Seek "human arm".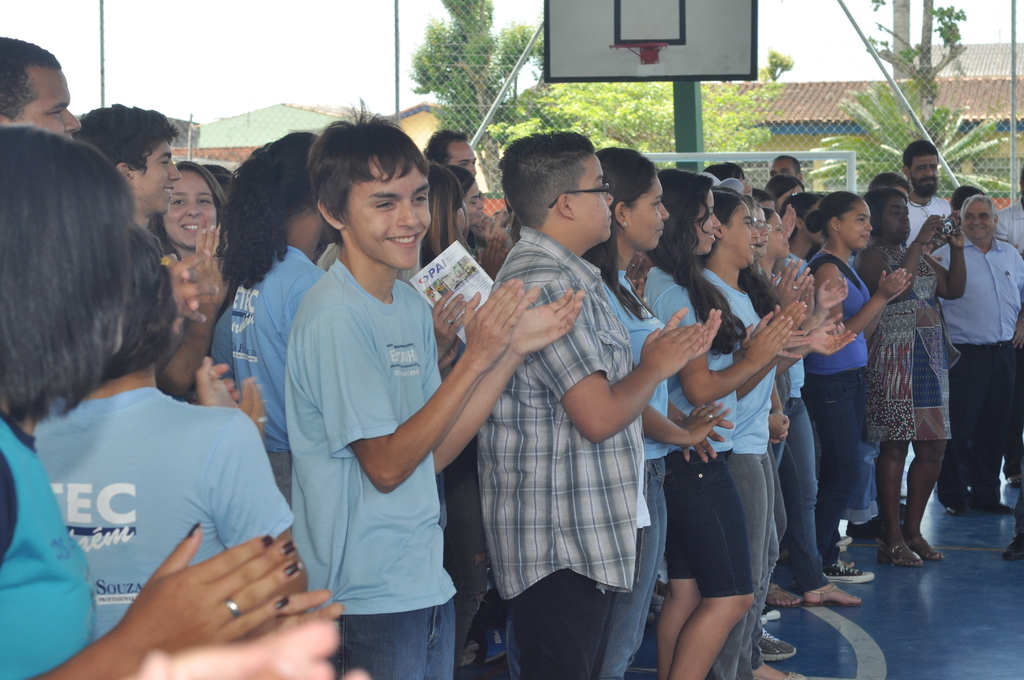
[x1=823, y1=314, x2=844, y2=335].
